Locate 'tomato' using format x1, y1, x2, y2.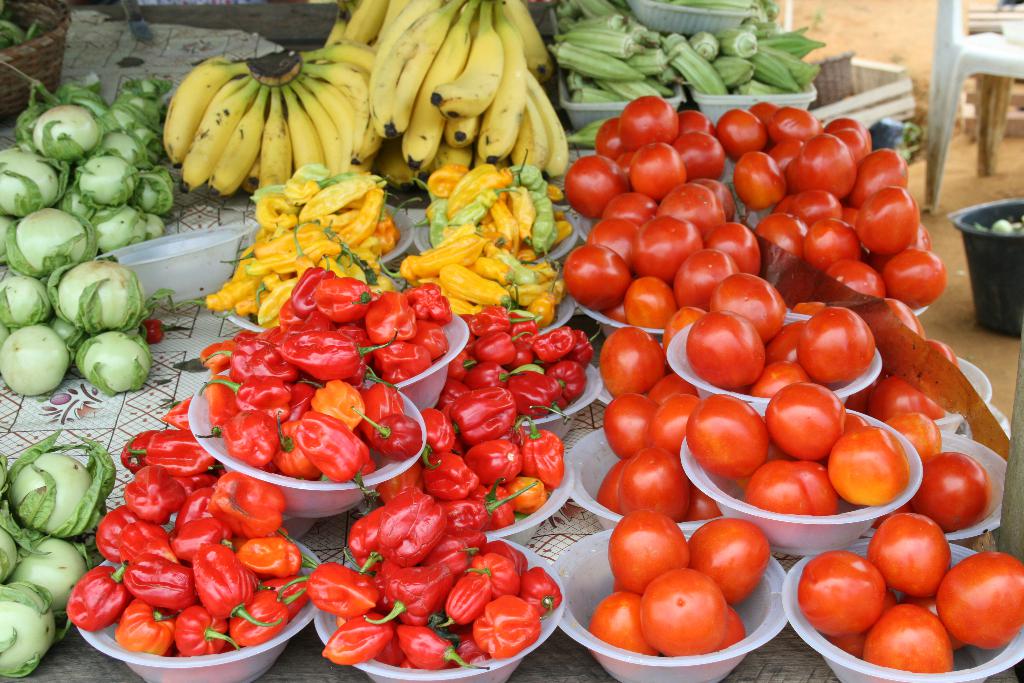
676, 249, 736, 304.
